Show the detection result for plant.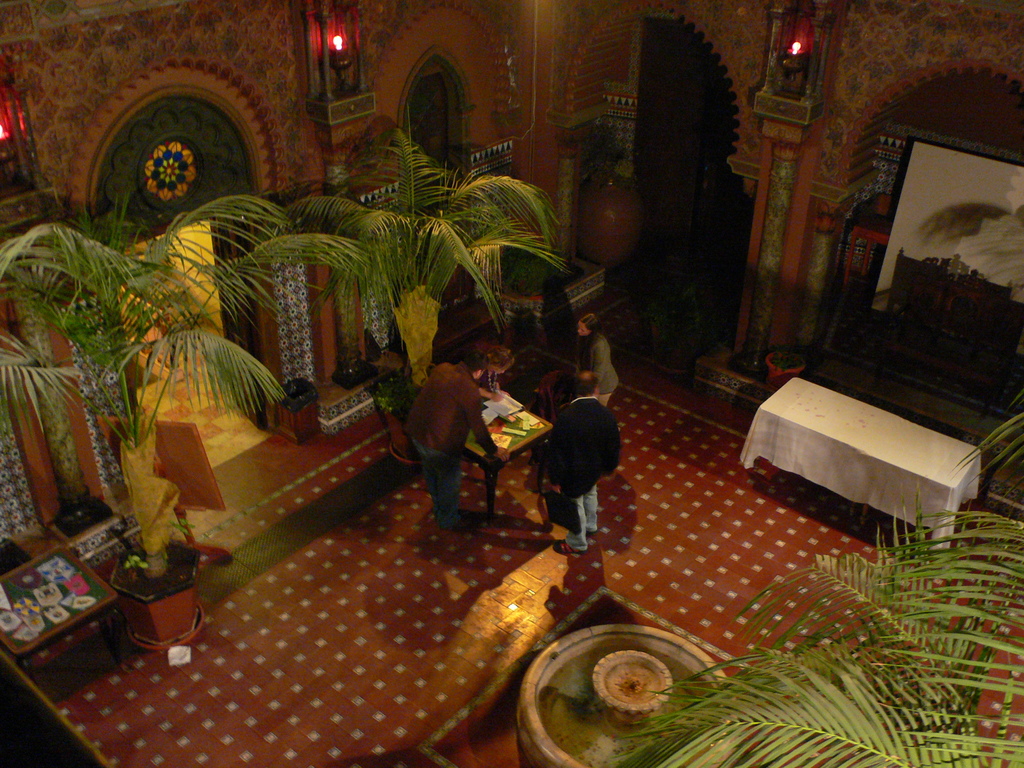
0/184/372/584.
